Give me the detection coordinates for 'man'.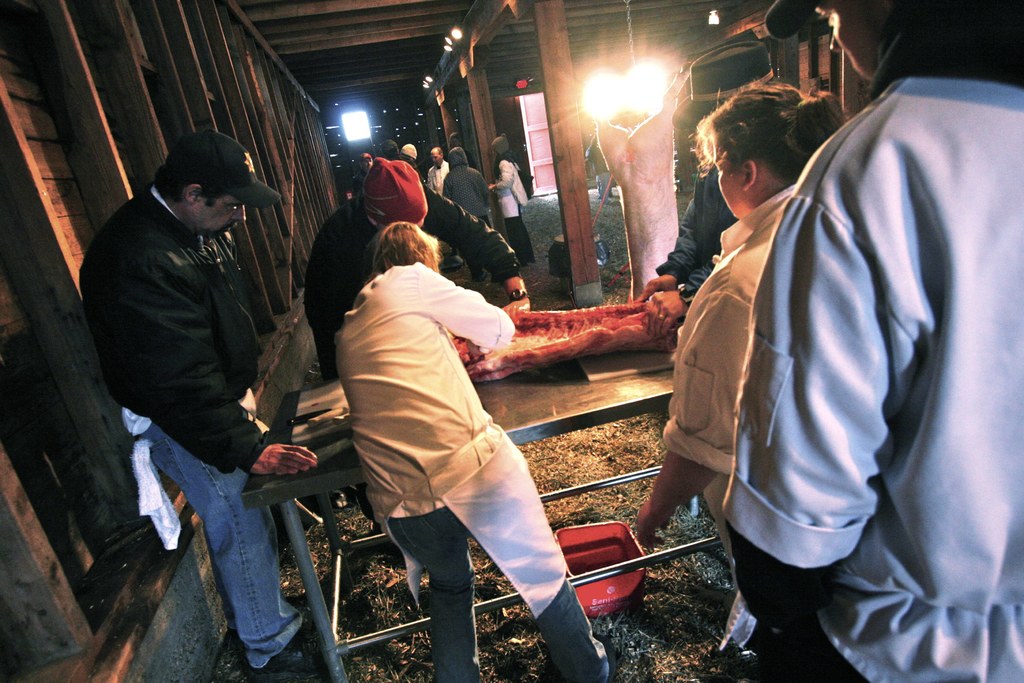
box=[400, 142, 418, 170].
